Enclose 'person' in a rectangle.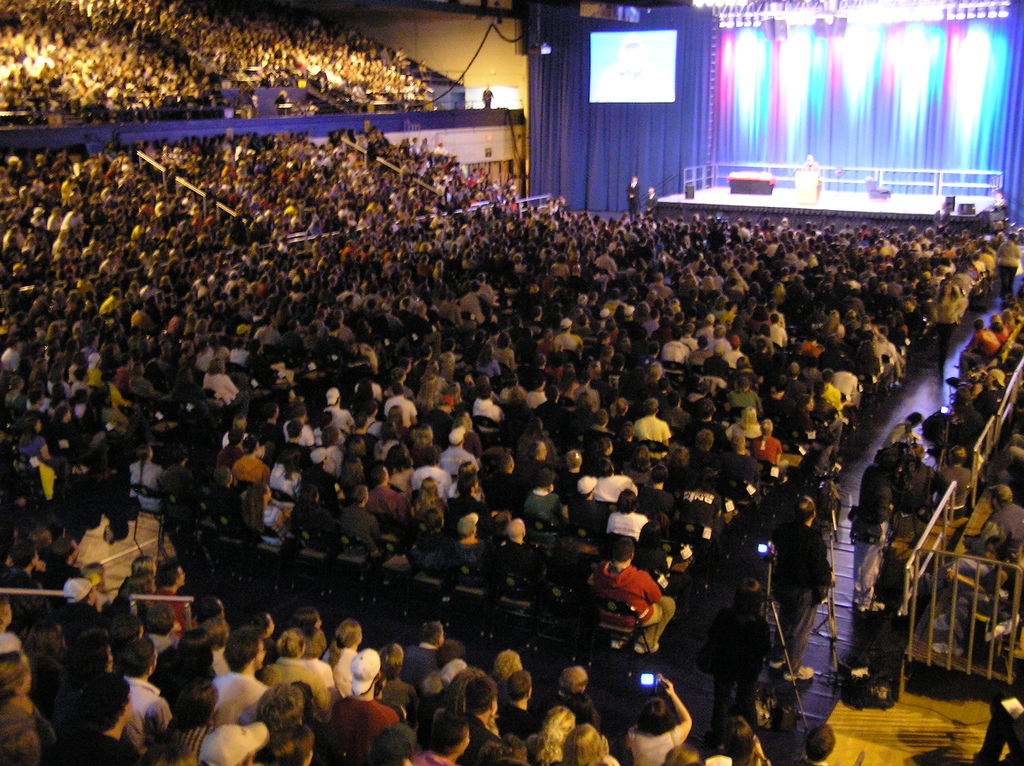
rect(223, 417, 248, 450).
